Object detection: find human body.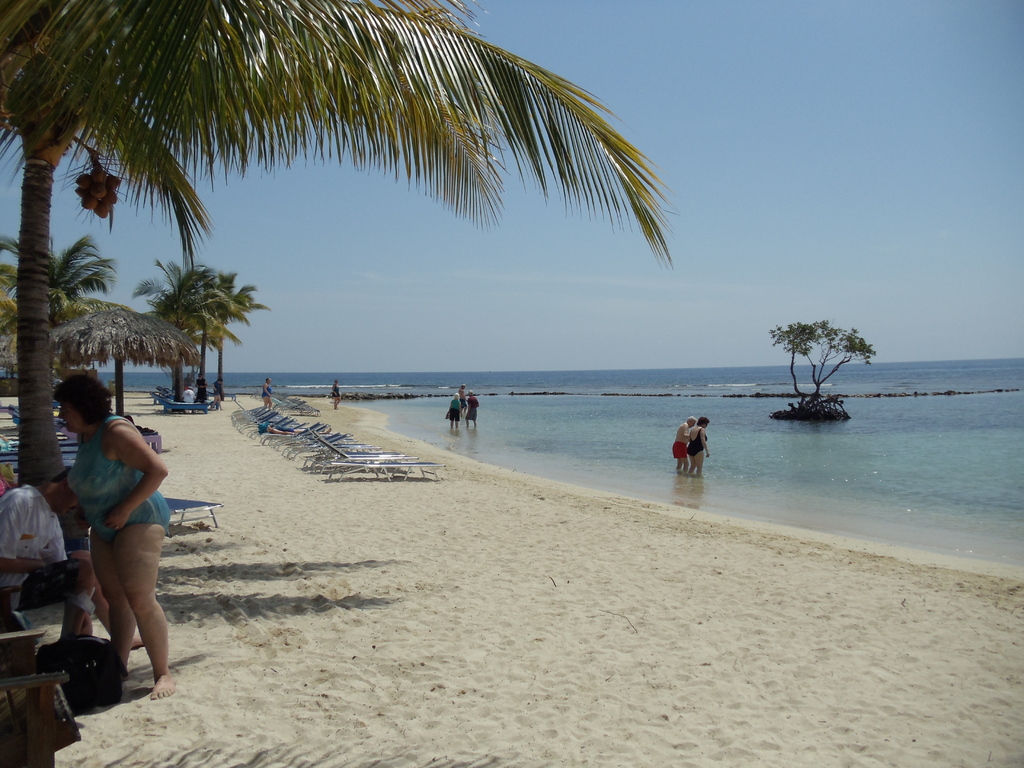
bbox=[195, 380, 209, 403].
